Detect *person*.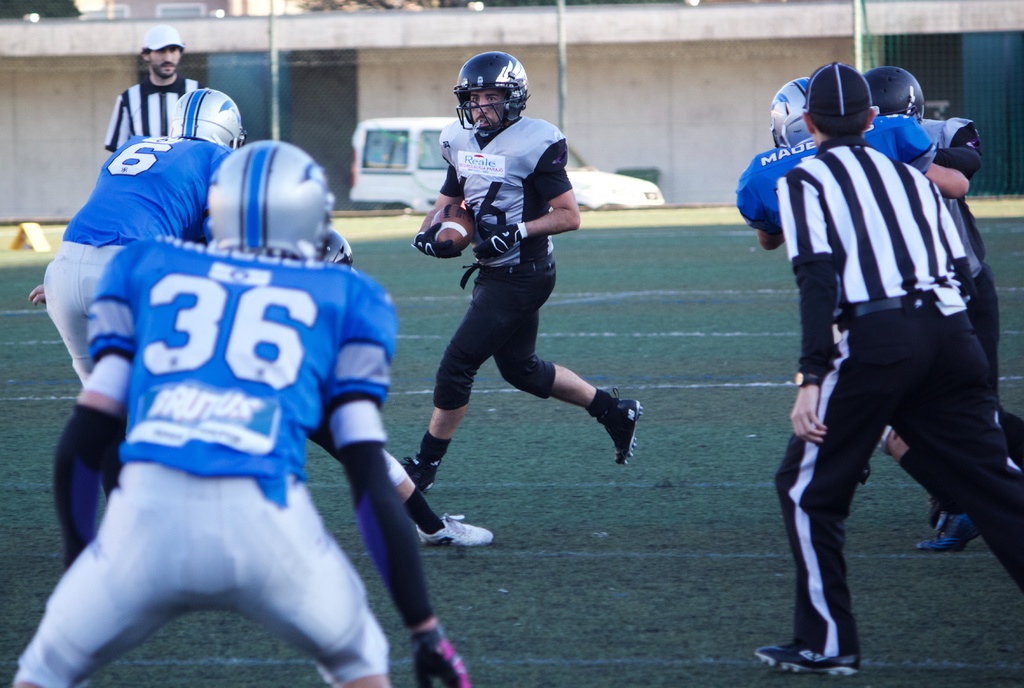
Detected at x1=779 y1=62 x2=1023 y2=677.
